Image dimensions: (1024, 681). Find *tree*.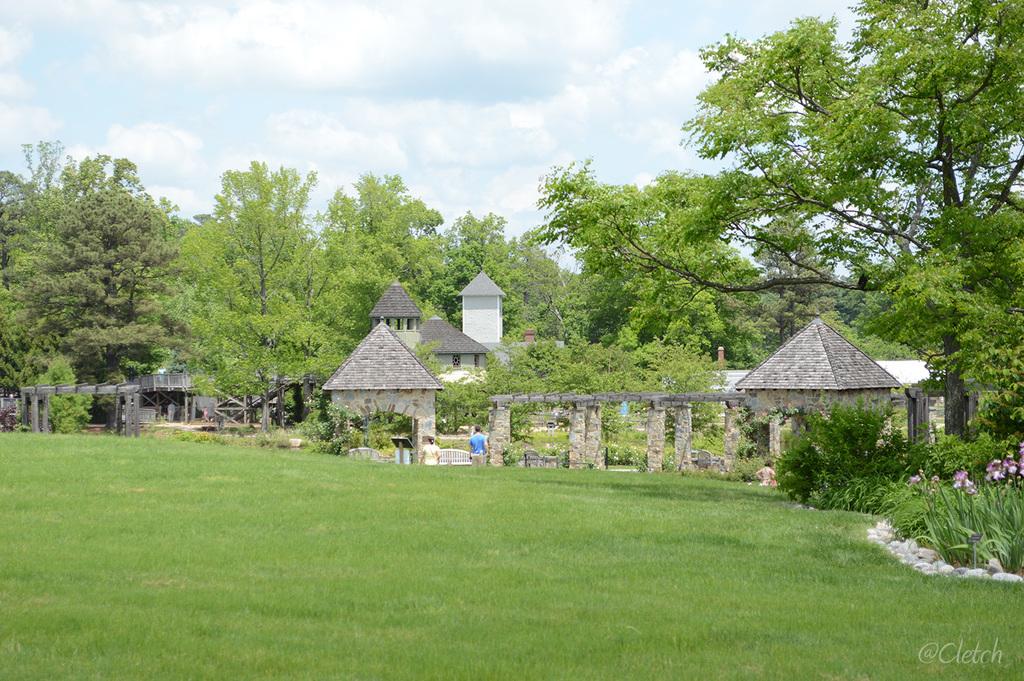
{"x1": 653, "y1": 27, "x2": 1002, "y2": 382}.
